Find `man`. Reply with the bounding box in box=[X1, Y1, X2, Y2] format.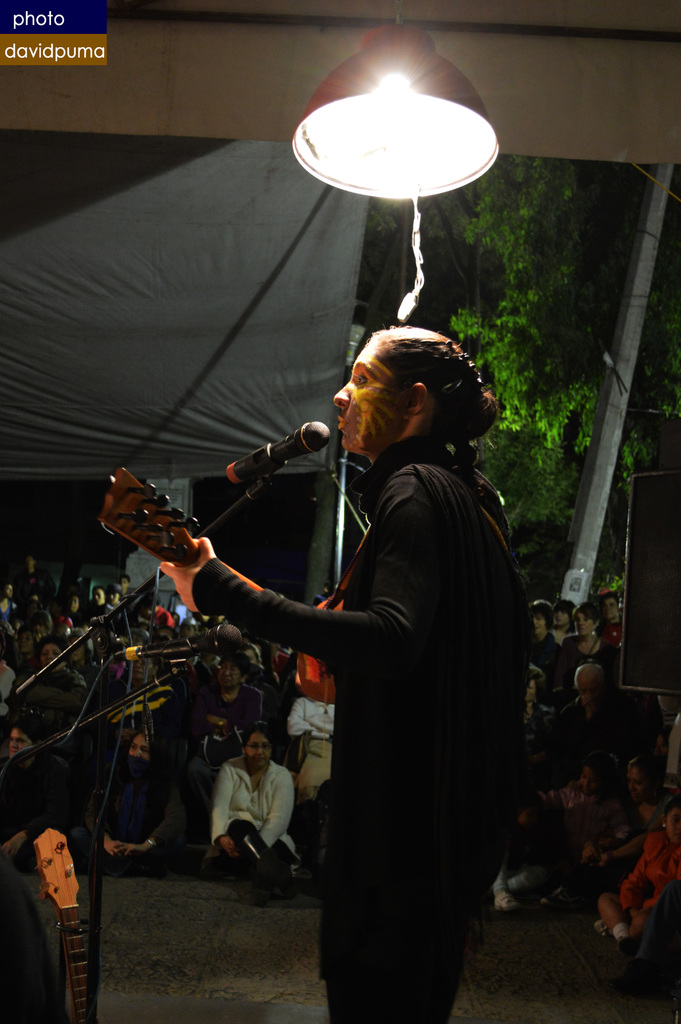
box=[0, 719, 76, 861].
